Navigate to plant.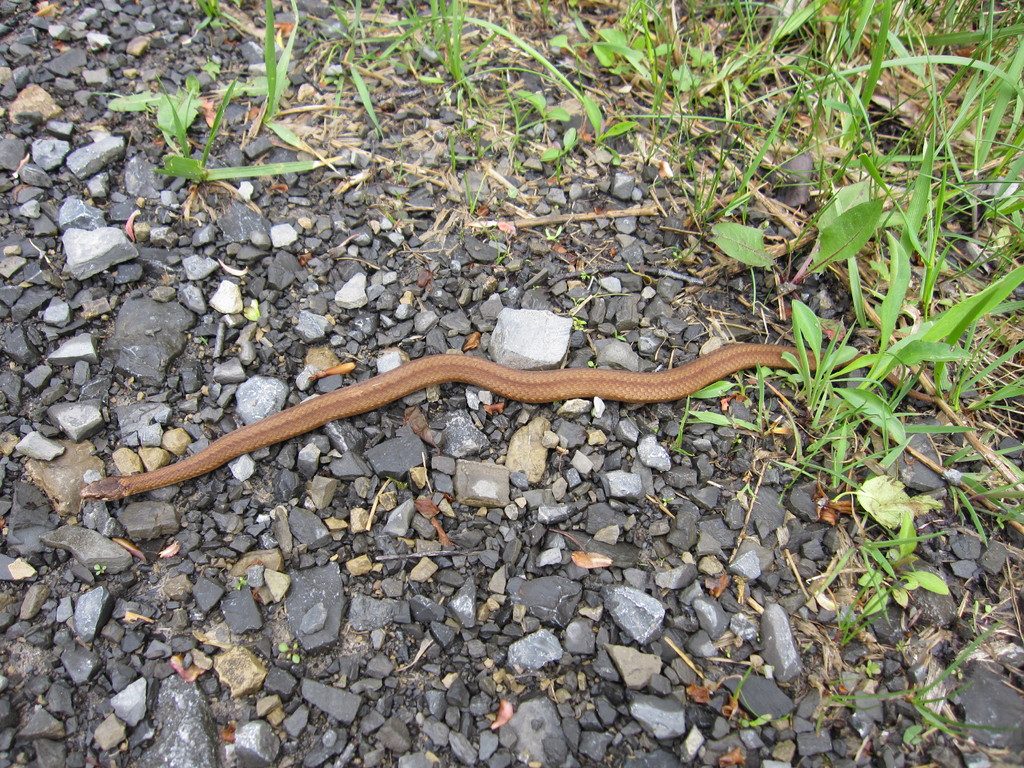
Navigation target: 473/135/494/160.
